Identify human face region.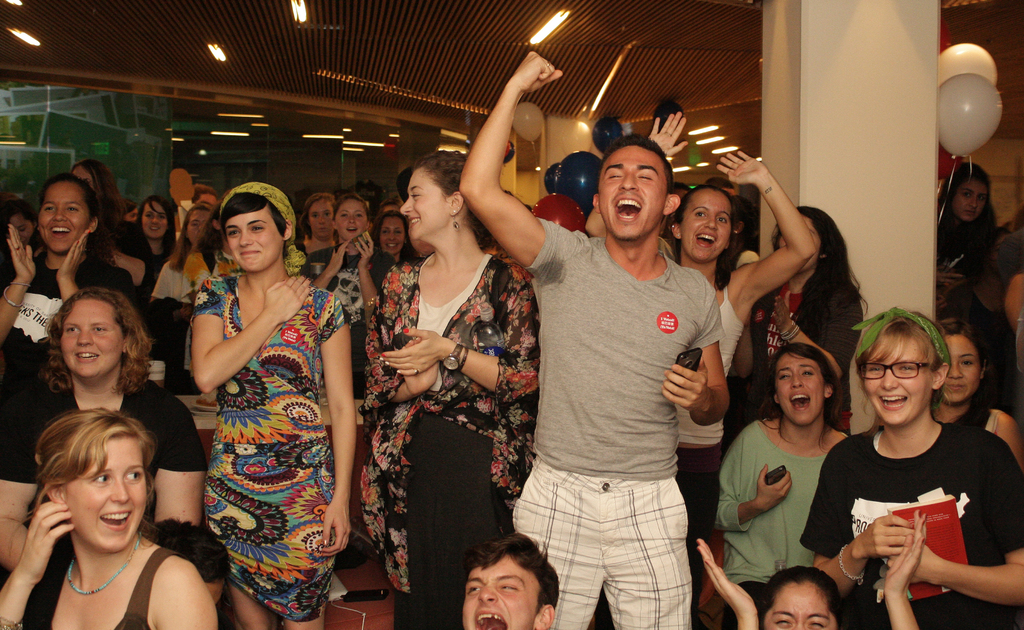
Region: bbox=[37, 182, 92, 251].
